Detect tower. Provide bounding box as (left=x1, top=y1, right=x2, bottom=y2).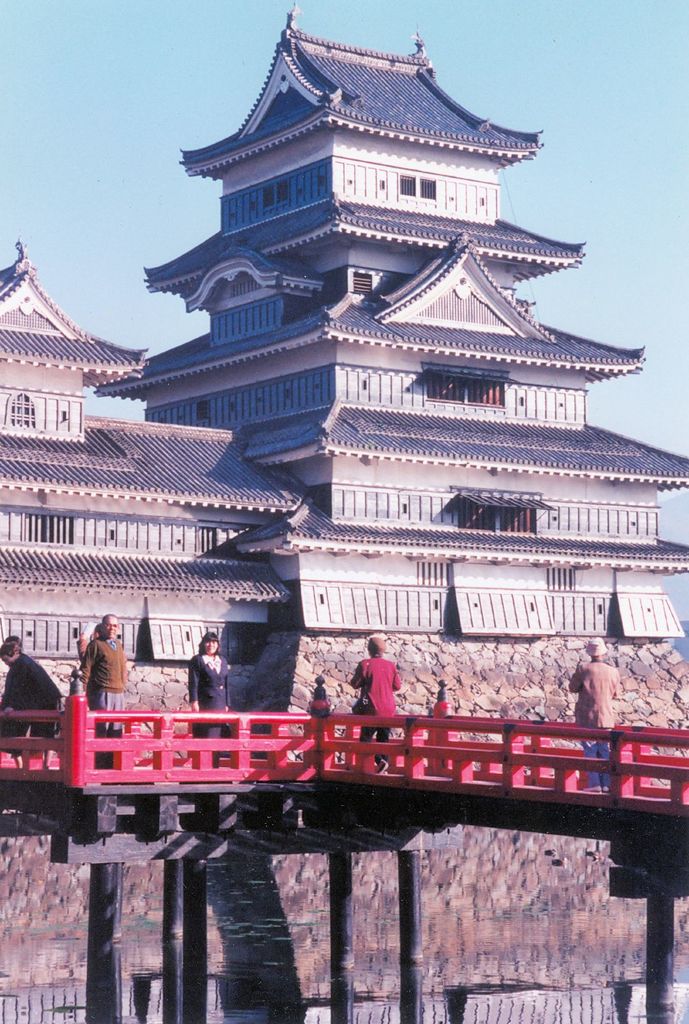
(left=0, top=244, right=296, bottom=722).
